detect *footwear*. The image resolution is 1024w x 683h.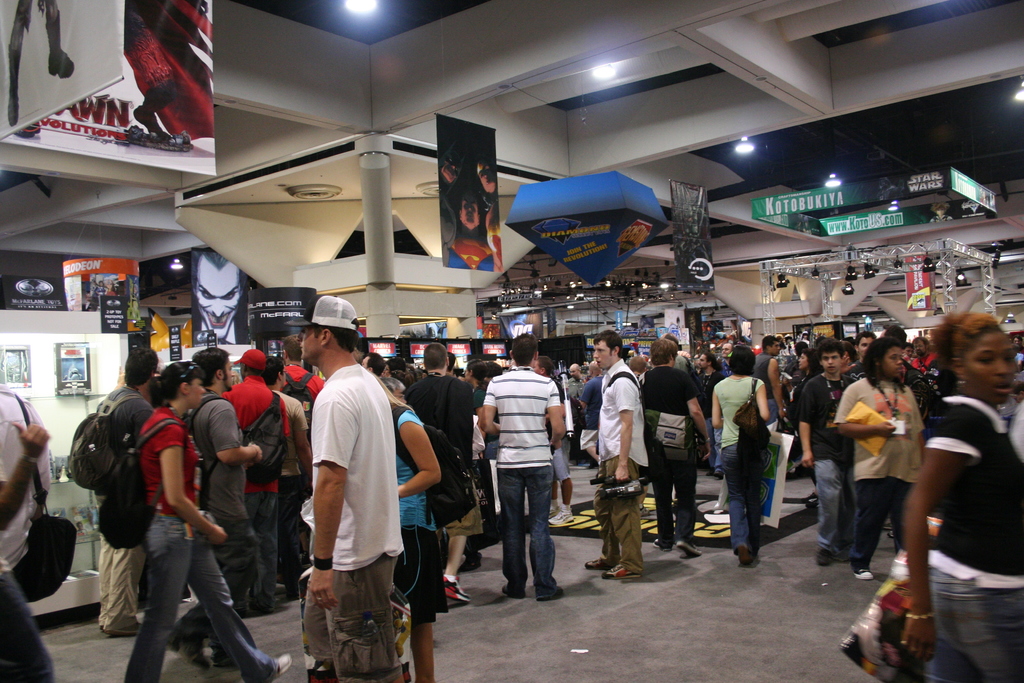
{"left": 855, "top": 554, "right": 872, "bottom": 583}.
